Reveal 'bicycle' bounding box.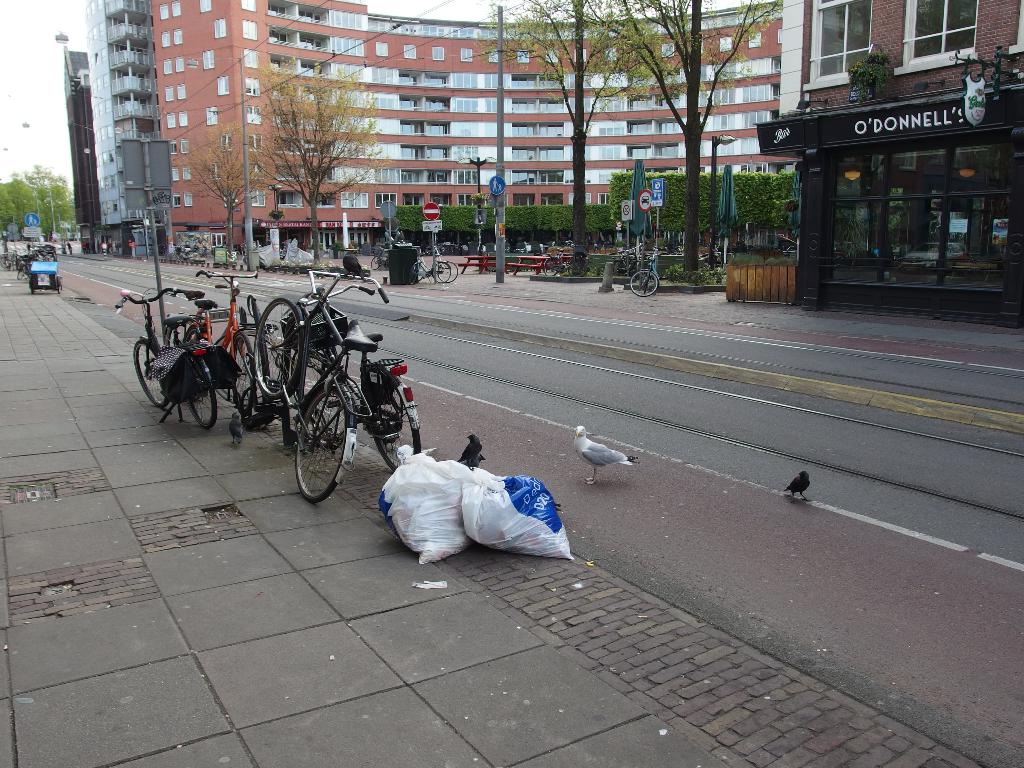
Revealed: x1=406, y1=251, x2=429, y2=287.
